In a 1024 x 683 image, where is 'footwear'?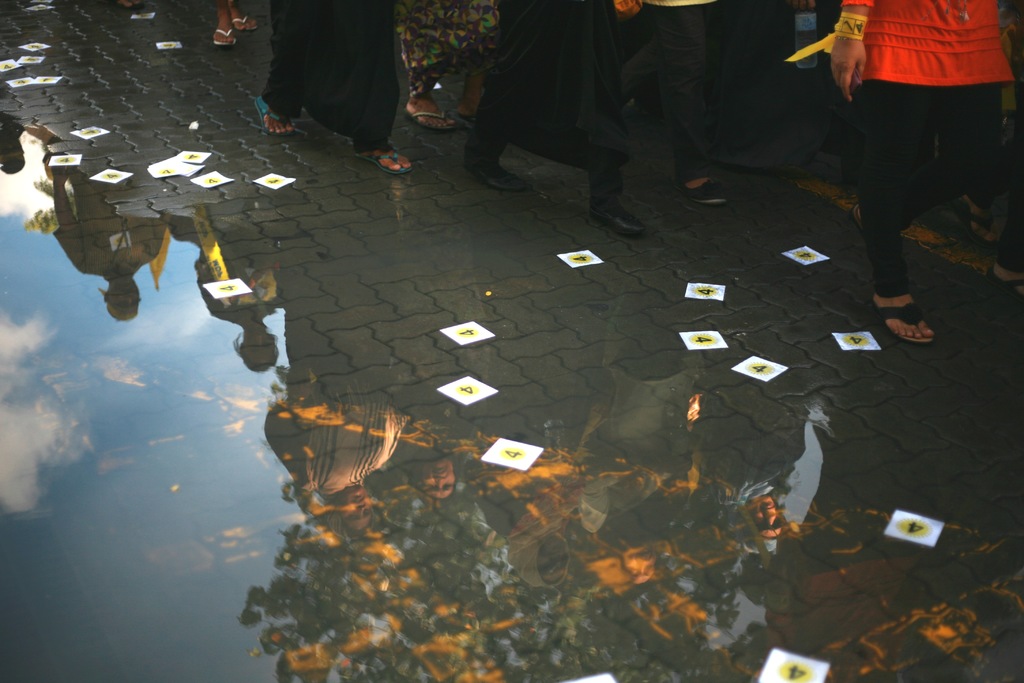
{"x1": 214, "y1": 26, "x2": 235, "y2": 47}.
